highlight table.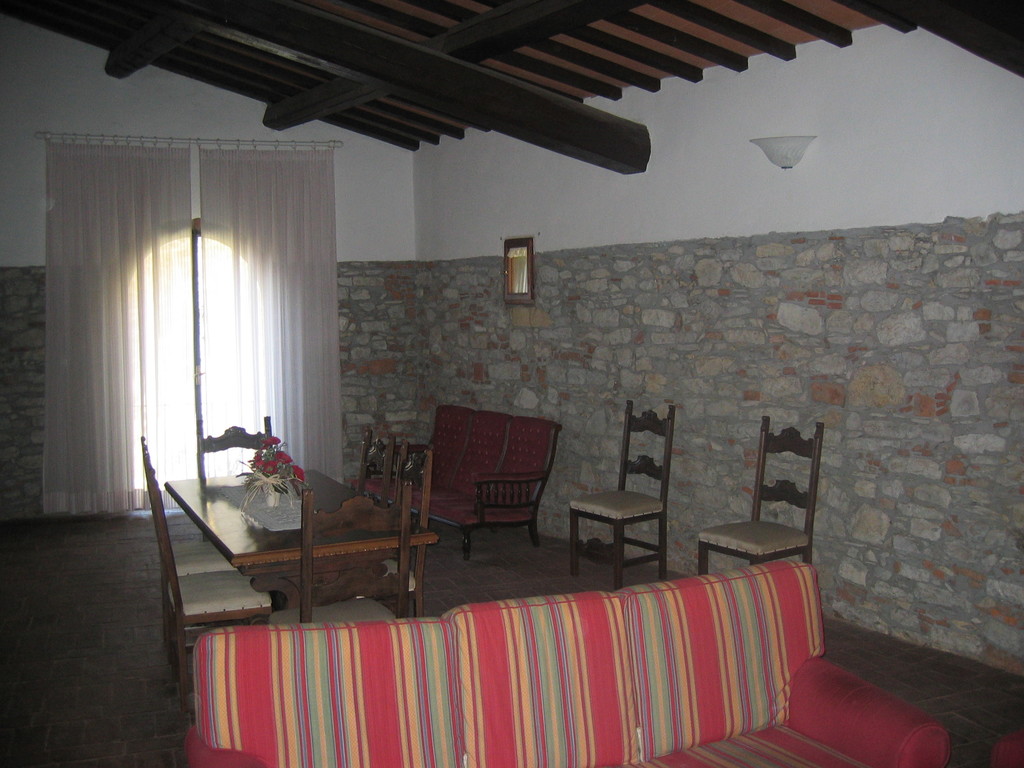
Highlighted region: x1=168 y1=422 x2=445 y2=643.
